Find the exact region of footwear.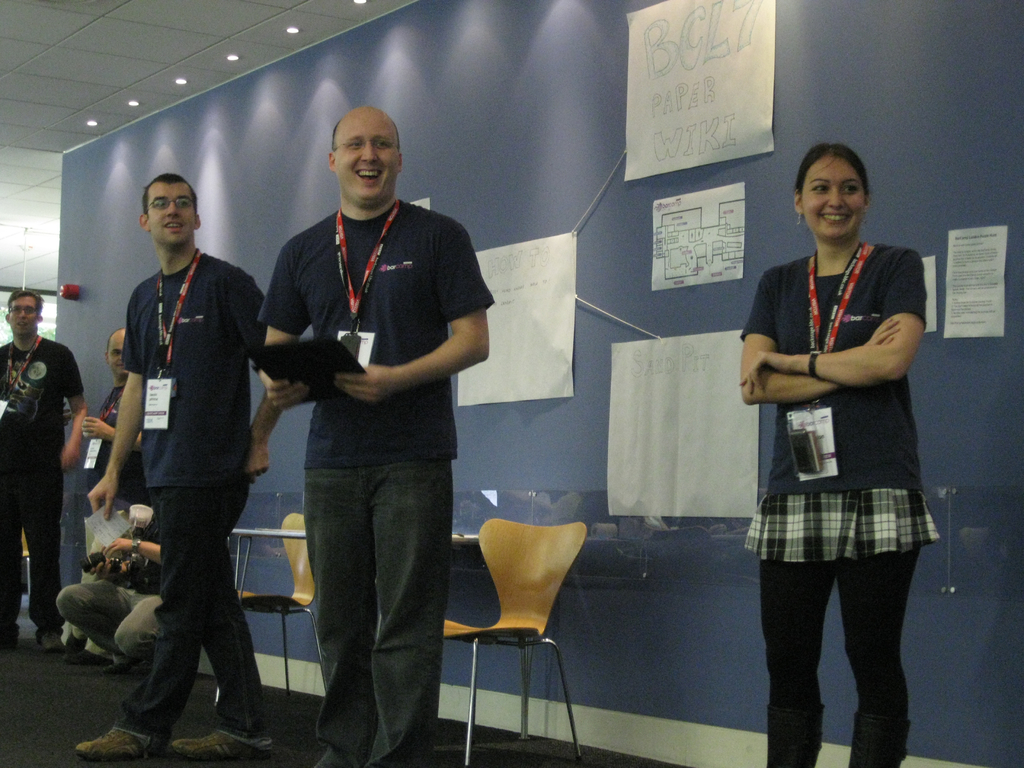
Exact region: <bbox>3, 623, 22, 646</bbox>.
